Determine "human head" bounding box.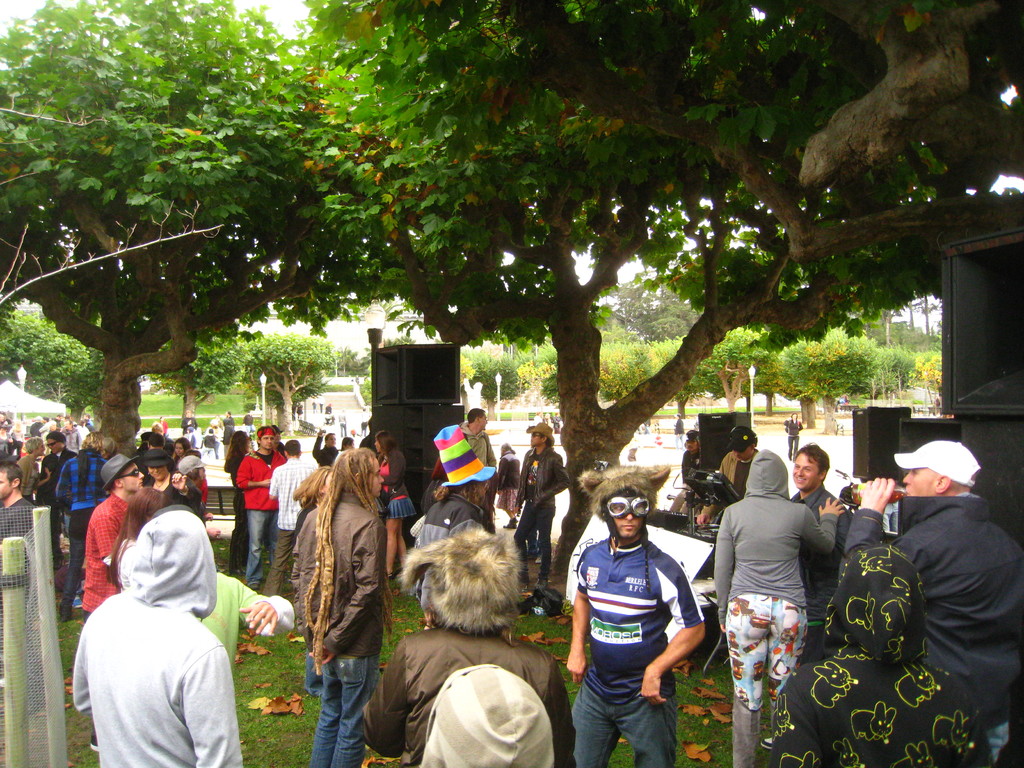
Determined: (595,481,648,543).
